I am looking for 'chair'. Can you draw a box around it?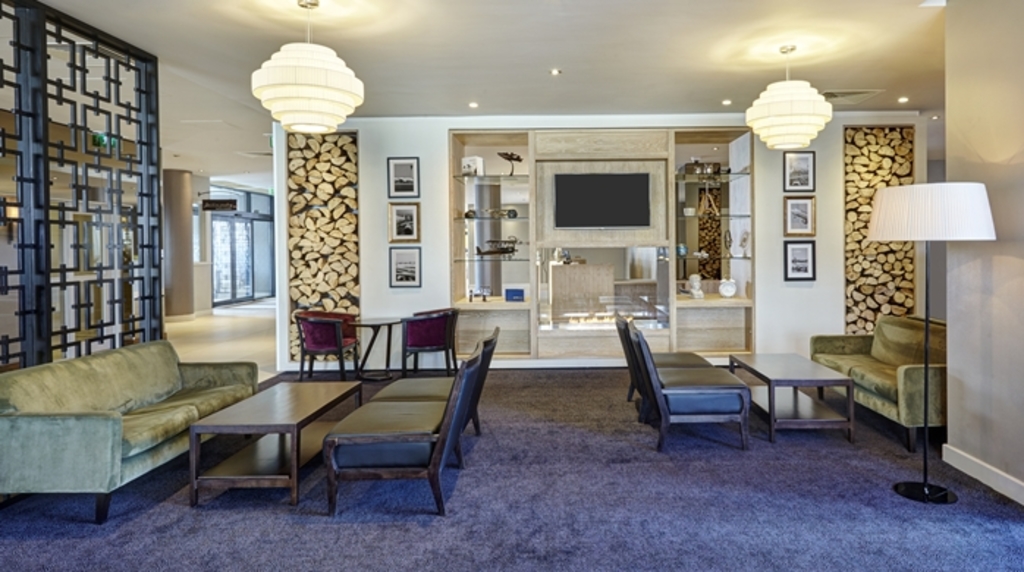
Sure, the bounding box is locate(292, 312, 373, 381).
